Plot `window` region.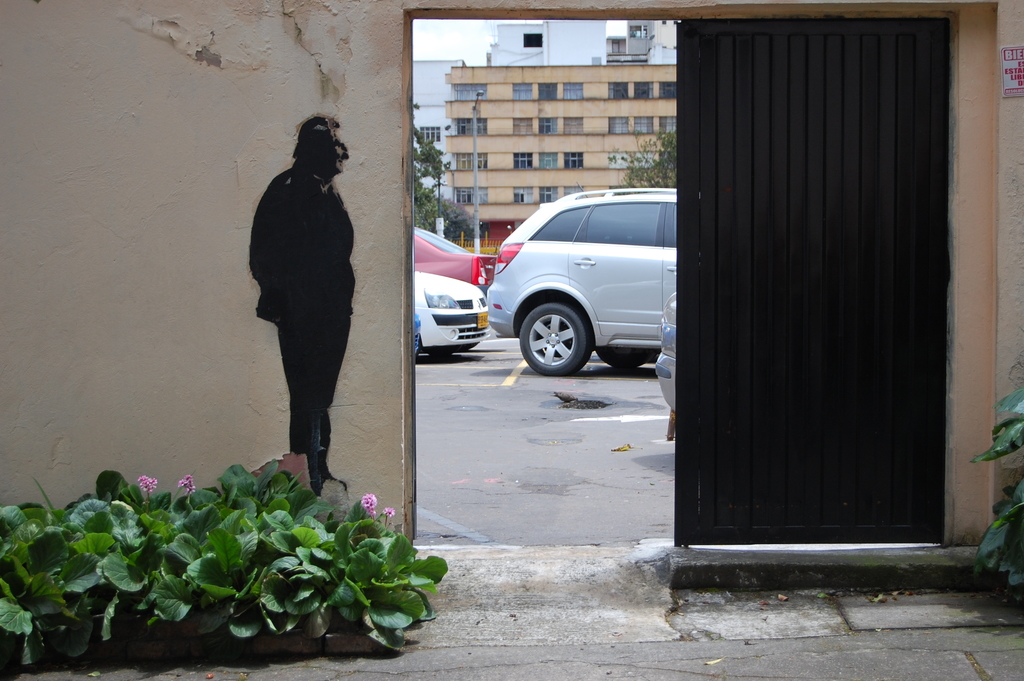
Plotted at [x1=559, y1=185, x2=582, y2=196].
